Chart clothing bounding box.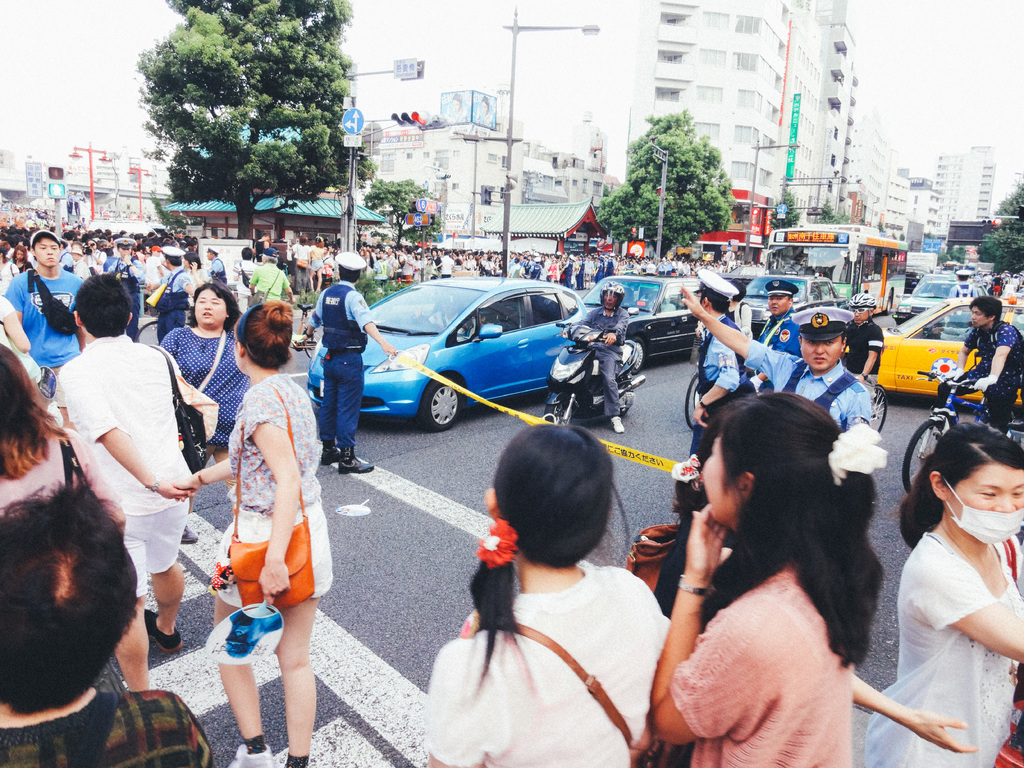
Charted: box(202, 373, 344, 610).
